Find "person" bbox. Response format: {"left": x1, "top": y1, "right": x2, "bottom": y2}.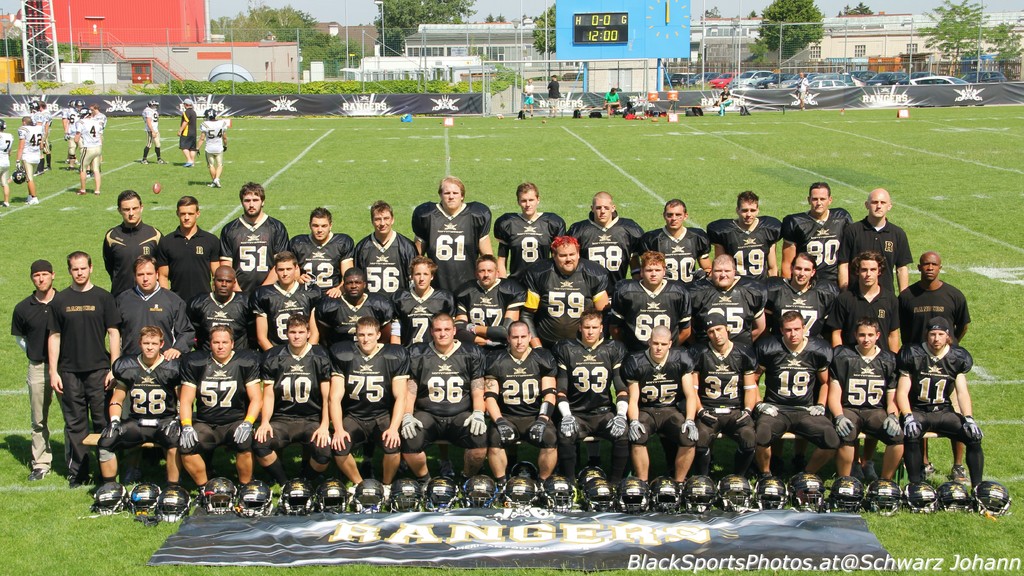
{"left": 4, "top": 255, "right": 56, "bottom": 481}.
